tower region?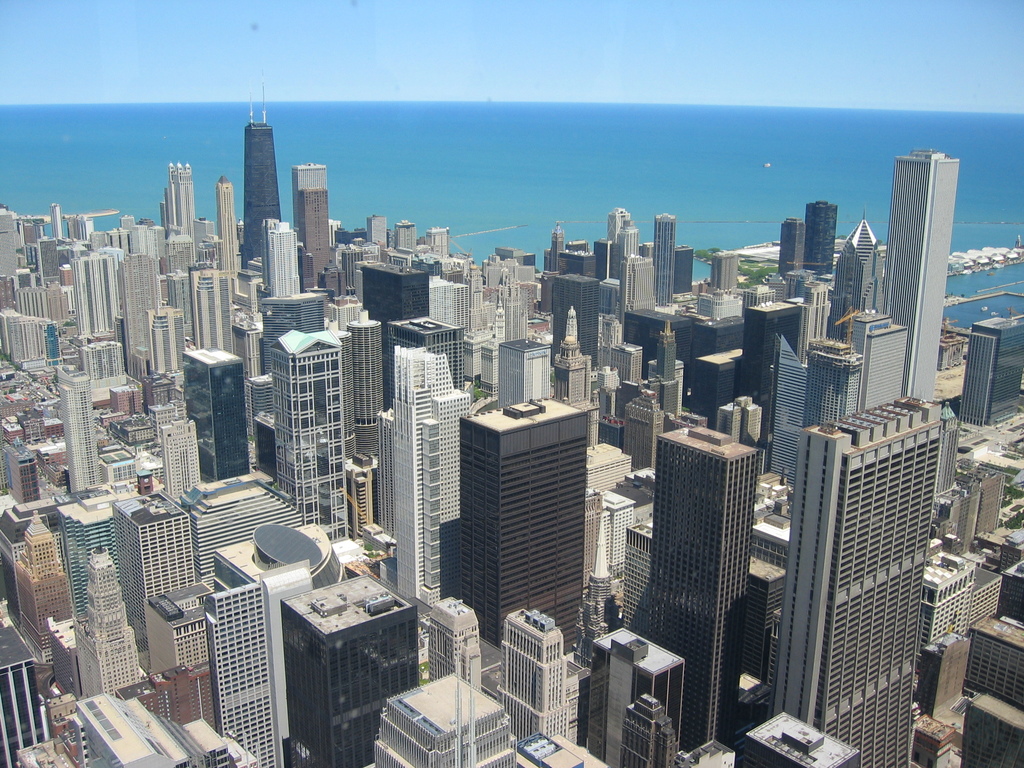
(620, 381, 673, 478)
